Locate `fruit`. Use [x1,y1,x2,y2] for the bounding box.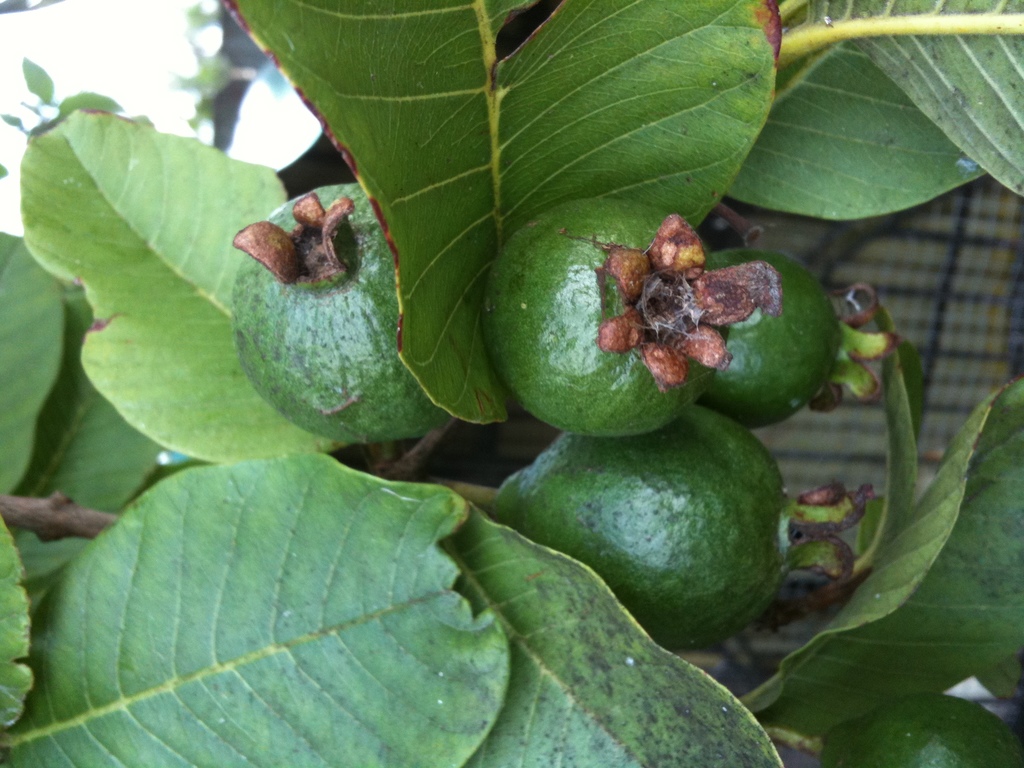
[232,179,451,444].
